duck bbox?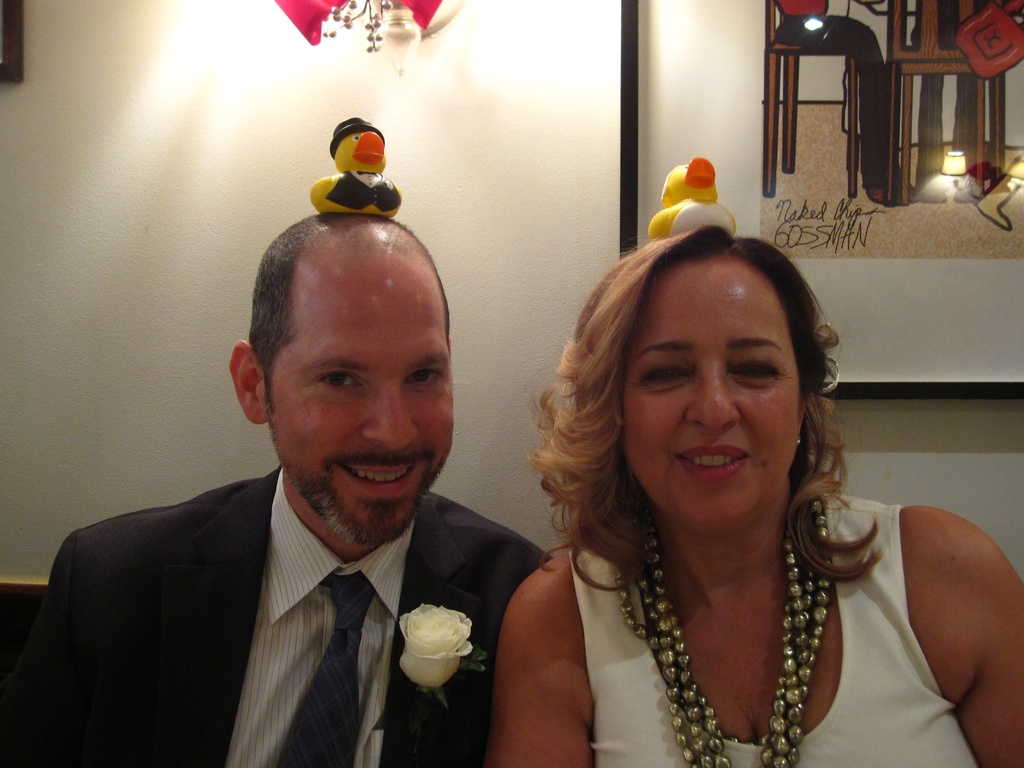
crop(300, 115, 407, 223)
